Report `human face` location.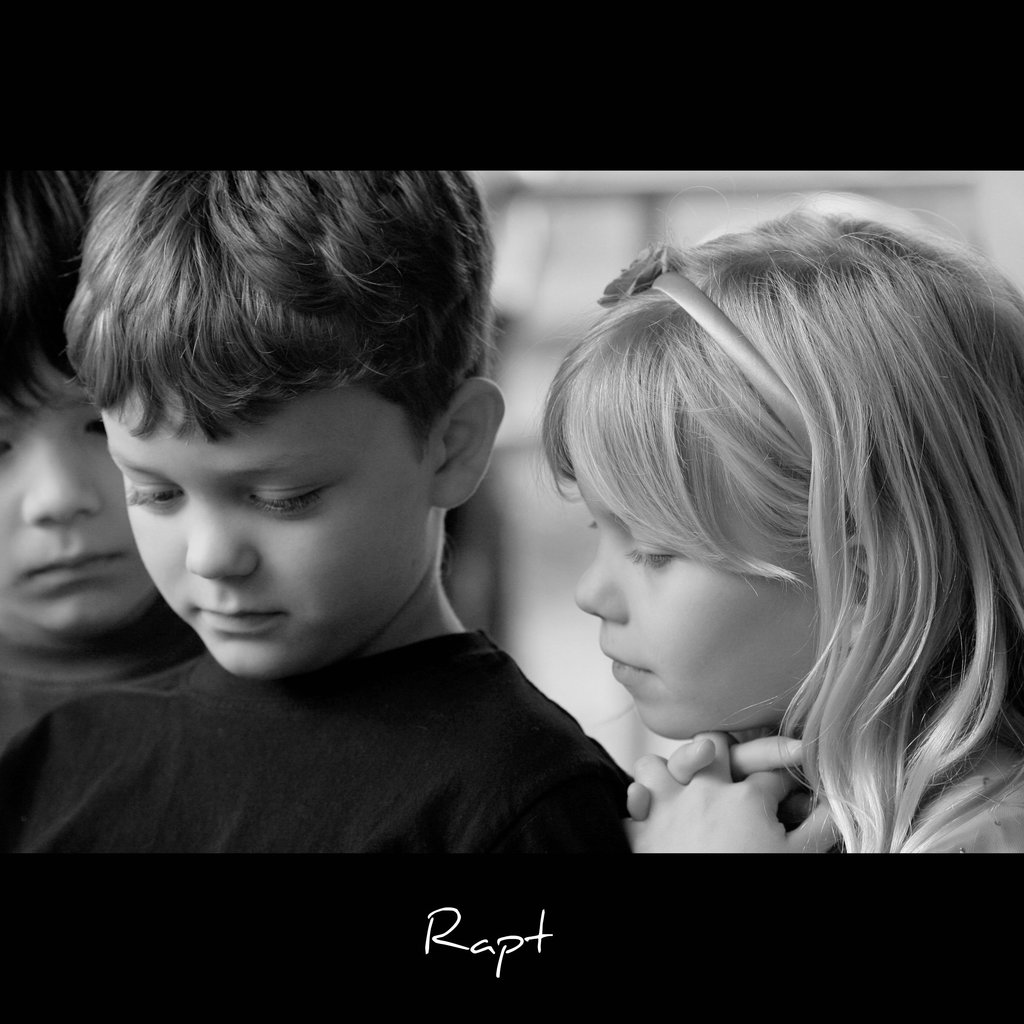
Report: [x1=3, y1=340, x2=155, y2=638].
